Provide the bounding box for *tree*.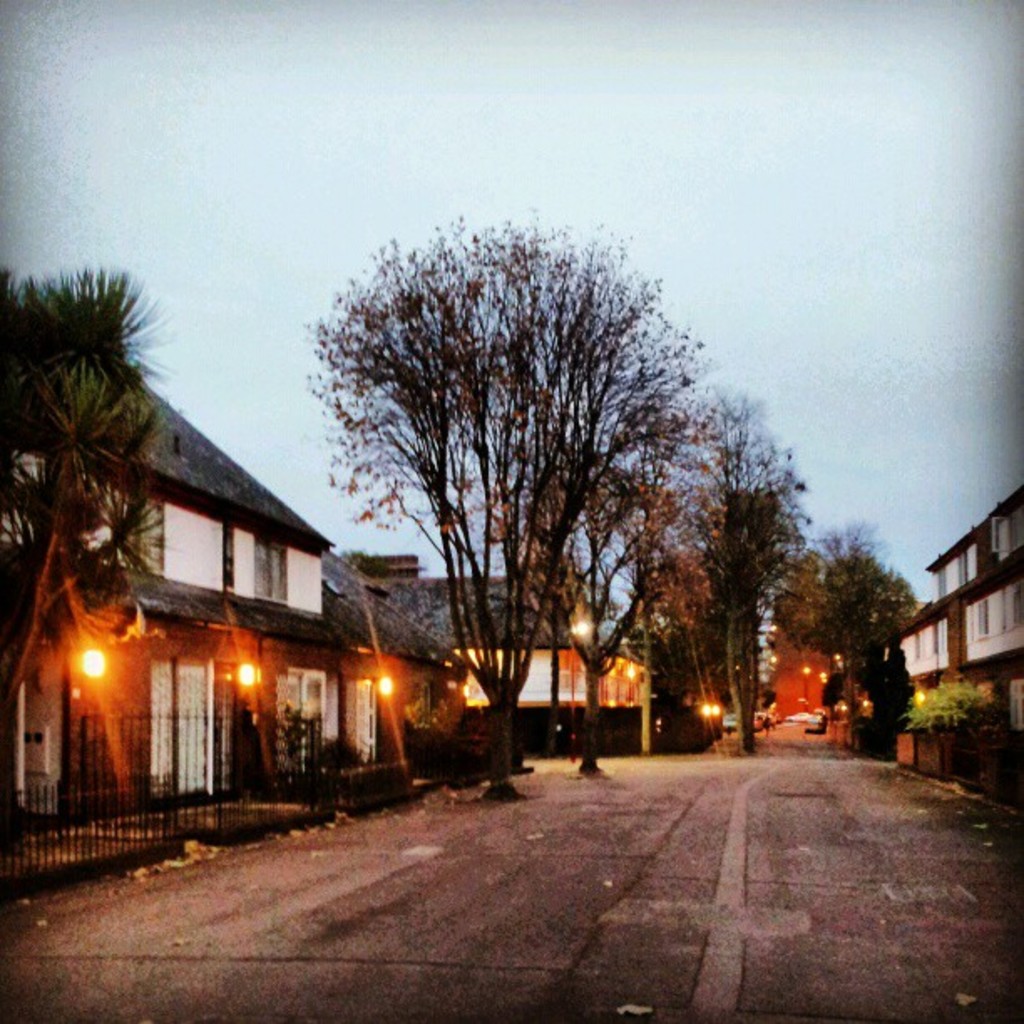
select_region(641, 390, 812, 766).
